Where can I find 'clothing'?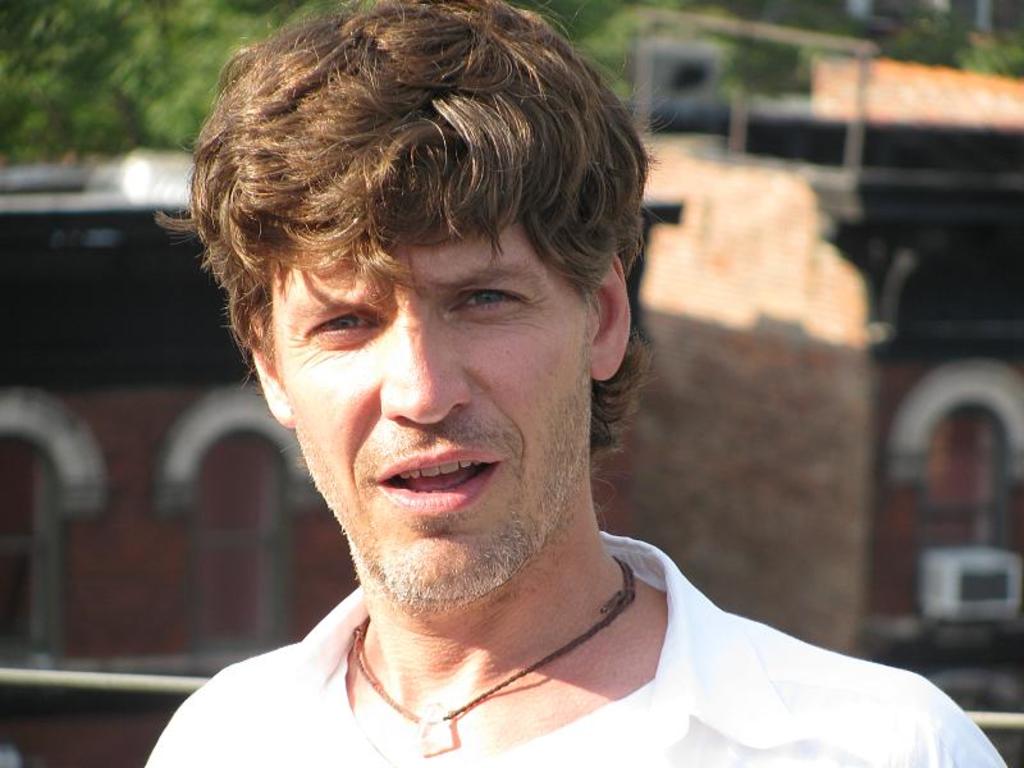
You can find it at [150,500,1006,763].
